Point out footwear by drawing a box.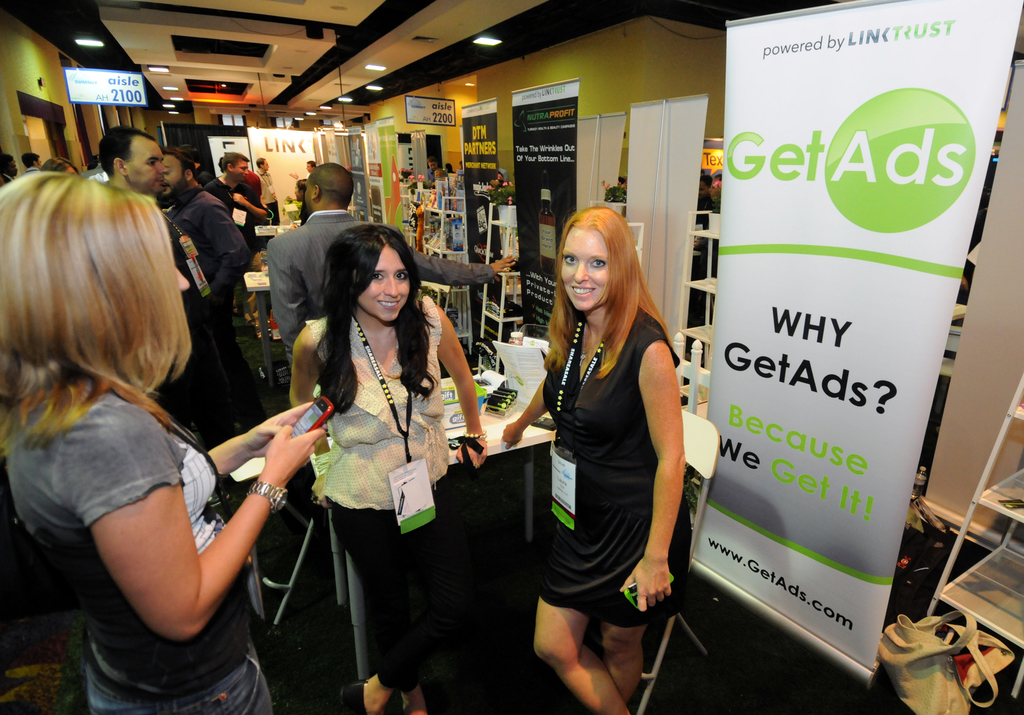
[336, 678, 367, 714].
